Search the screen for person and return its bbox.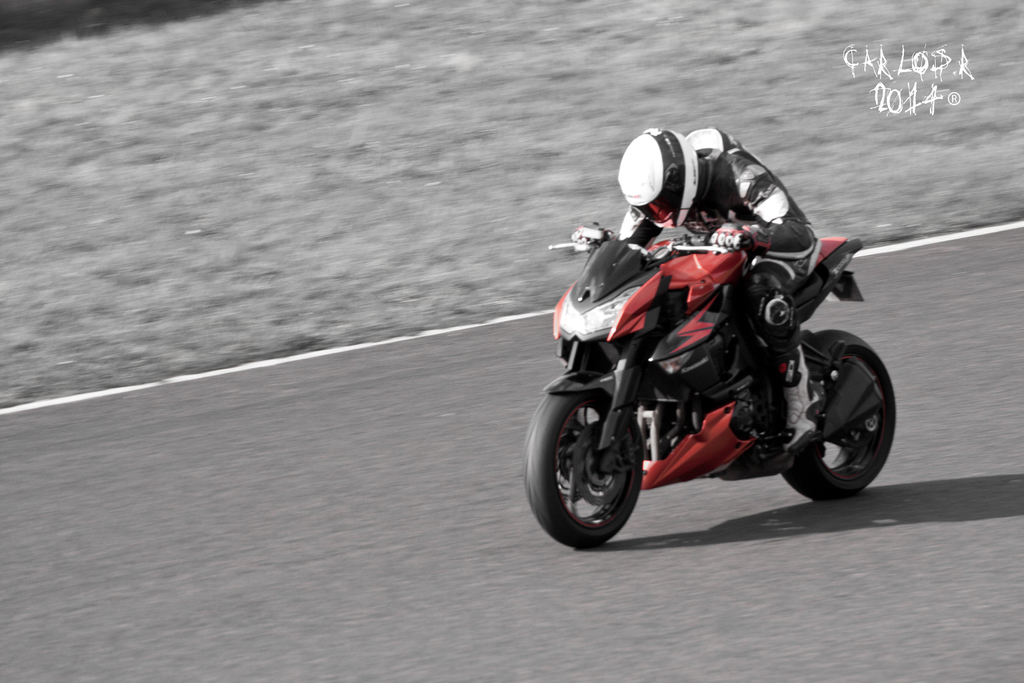
Found: [x1=607, y1=126, x2=816, y2=451].
